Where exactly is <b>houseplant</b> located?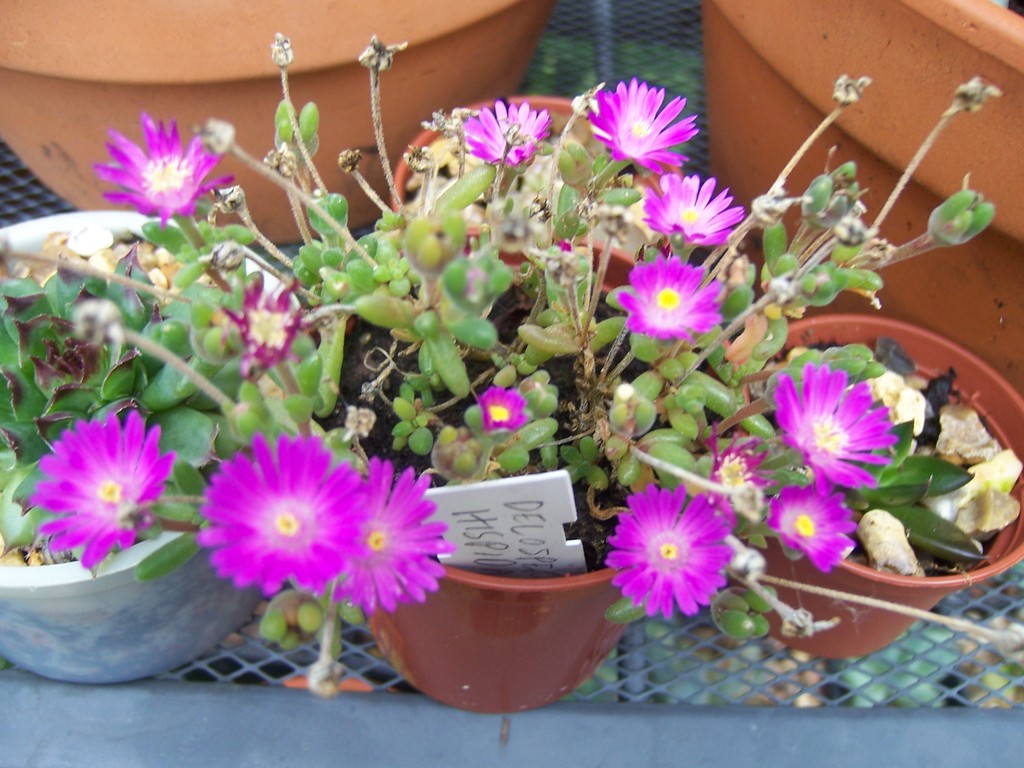
Its bounding box is box(695, 310, 1023, 664).
